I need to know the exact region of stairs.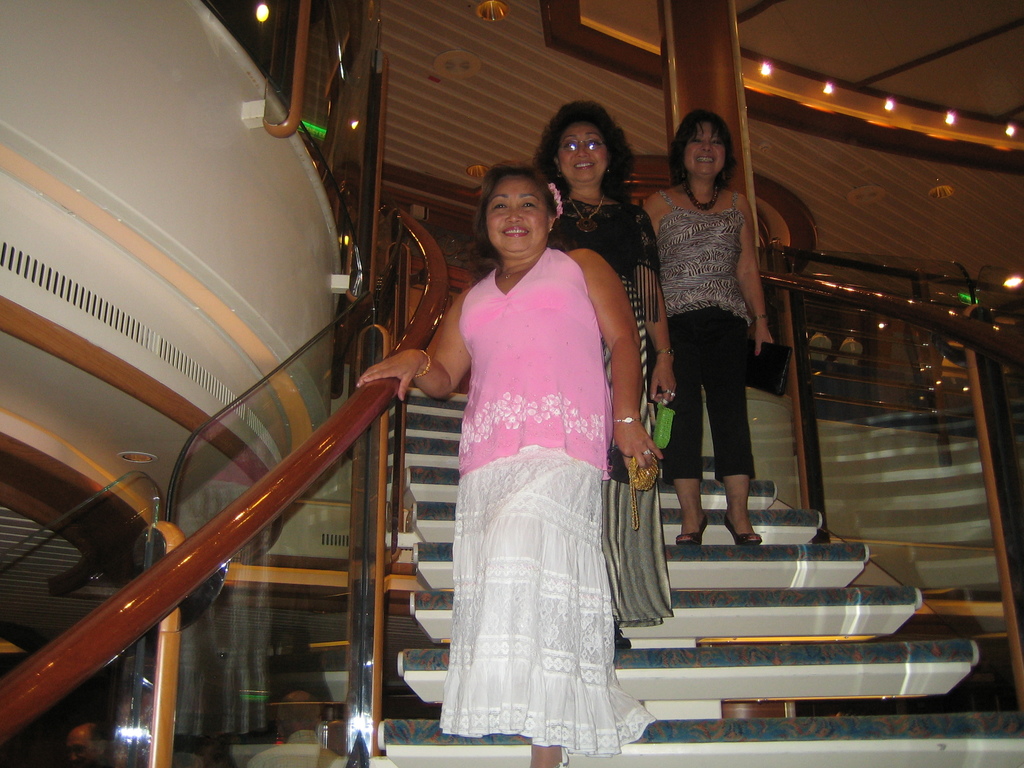
Region: 382:383:1023:742.
